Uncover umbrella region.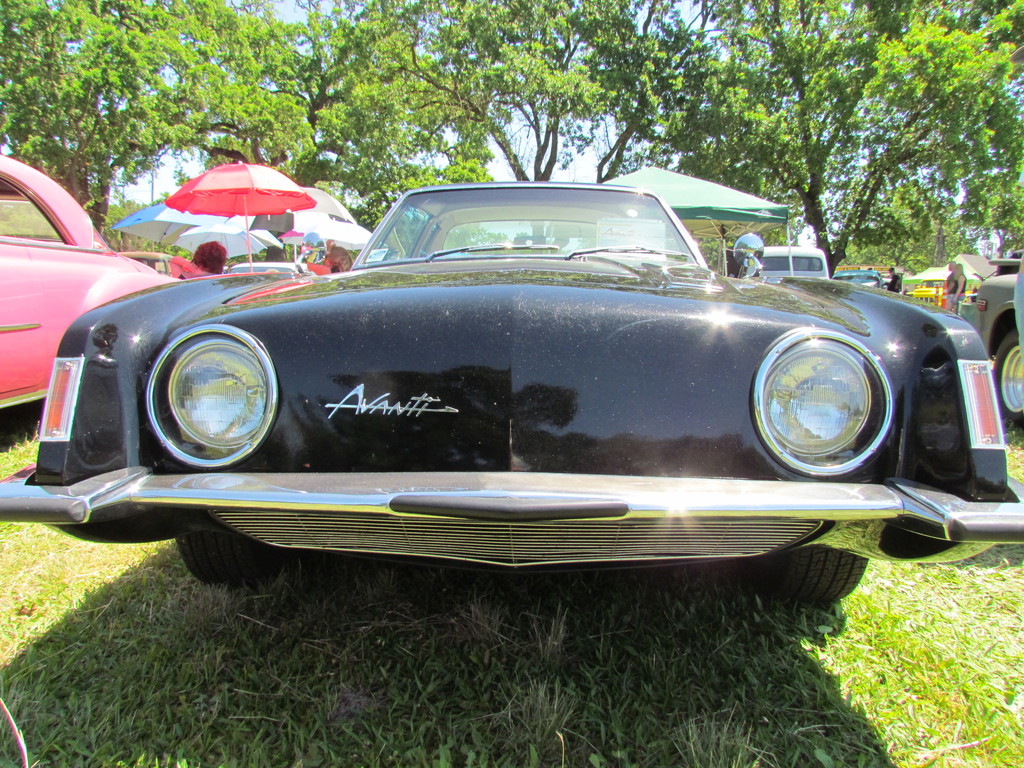
Uncovered: x1=161, y1=161, x2=313, y2=273.
